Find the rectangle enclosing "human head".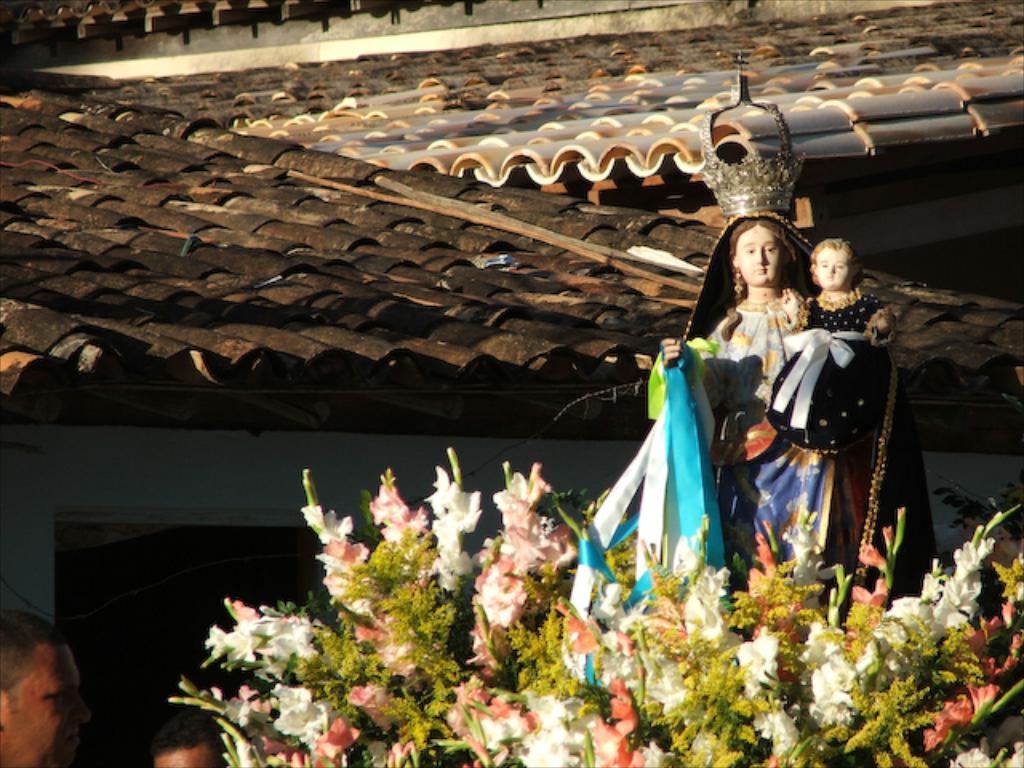
x1=147, y1=715, x2=229, y2=766.
